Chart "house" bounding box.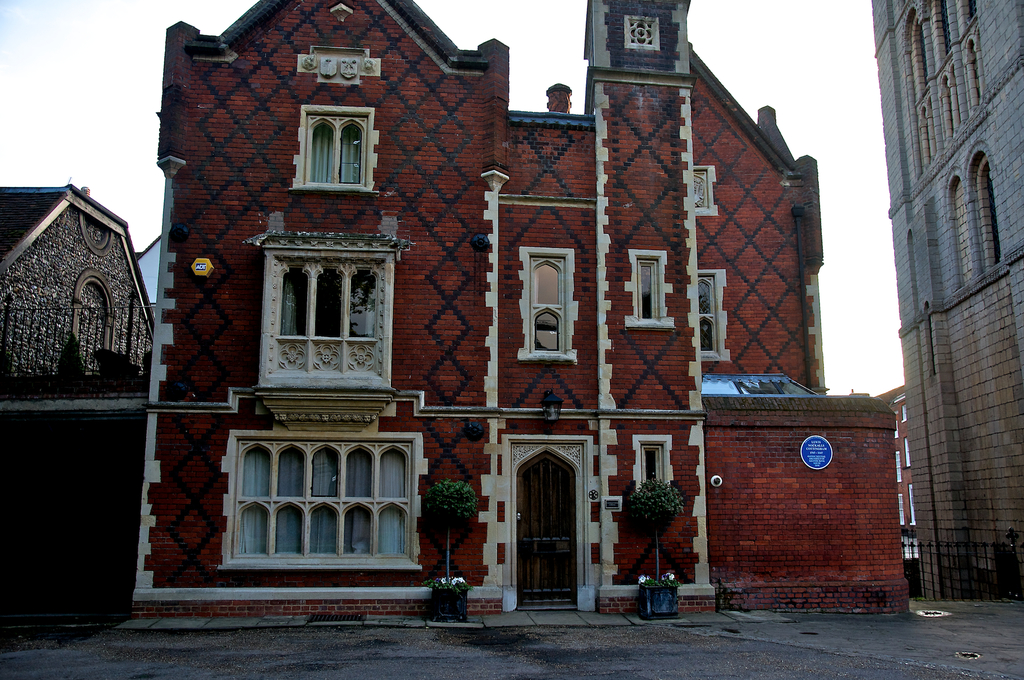
Charted: bbox=[147, 18, 835, 625].
